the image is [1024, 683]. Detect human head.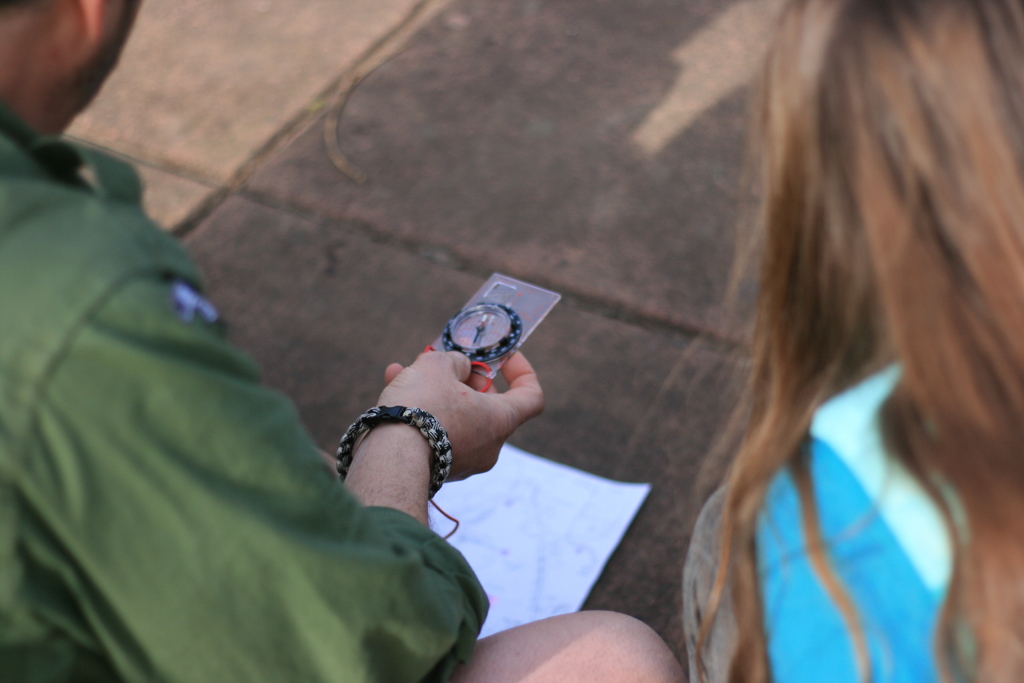
Detection: pyautogui.locateOnScreen(758, 0, 1023, 334).
